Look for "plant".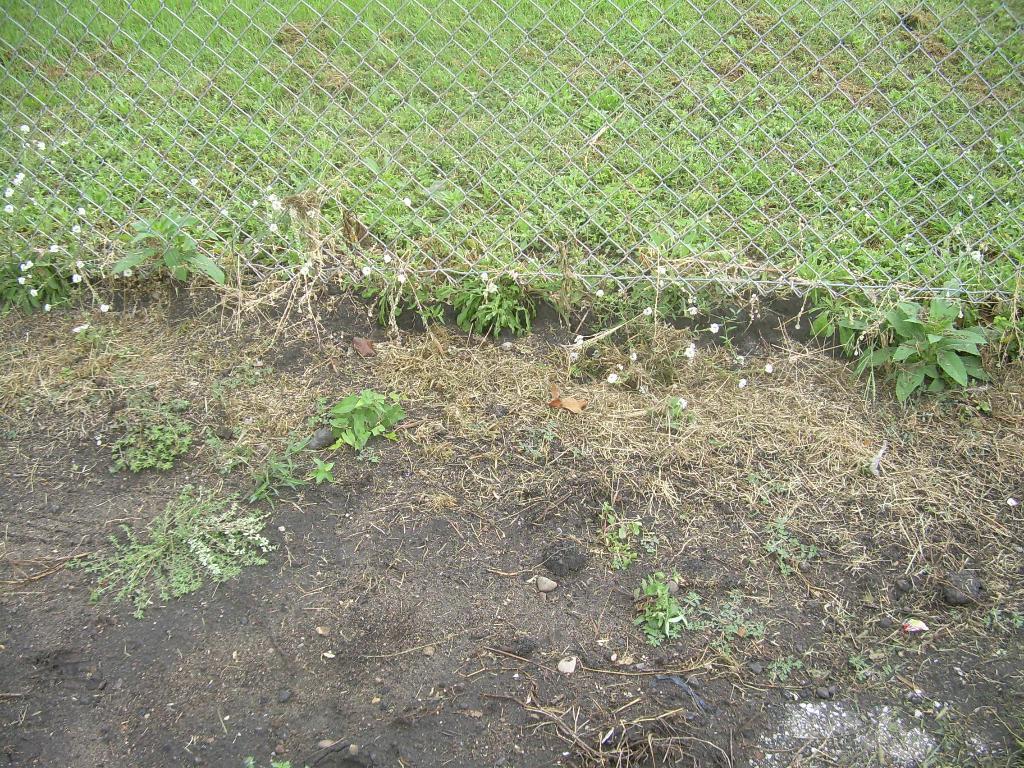
Found: [206, 354, 268, 394].
